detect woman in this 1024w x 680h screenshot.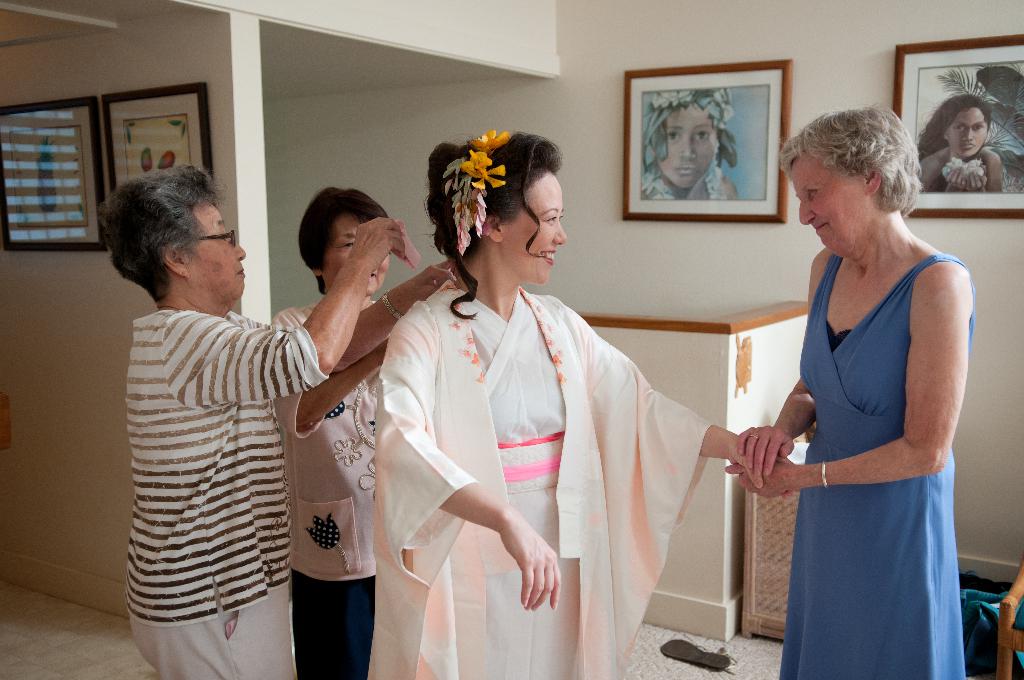
Detection: <bbox>731, 108, 992, 679</bbox>.
